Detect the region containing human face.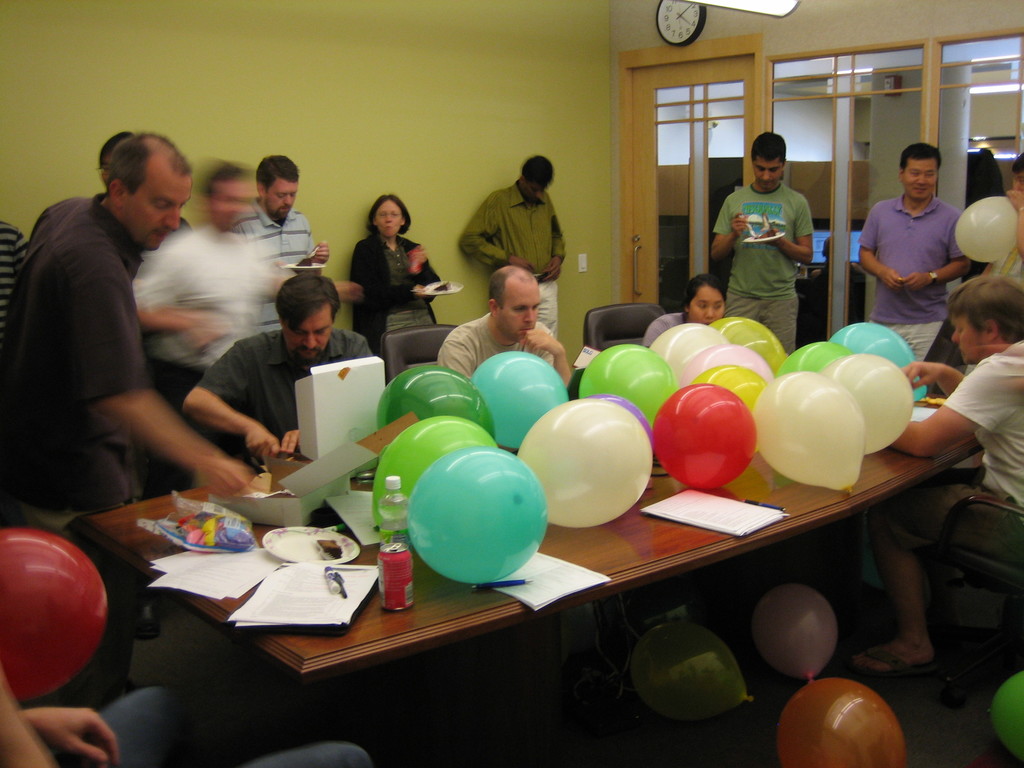
689/287/726/326.
